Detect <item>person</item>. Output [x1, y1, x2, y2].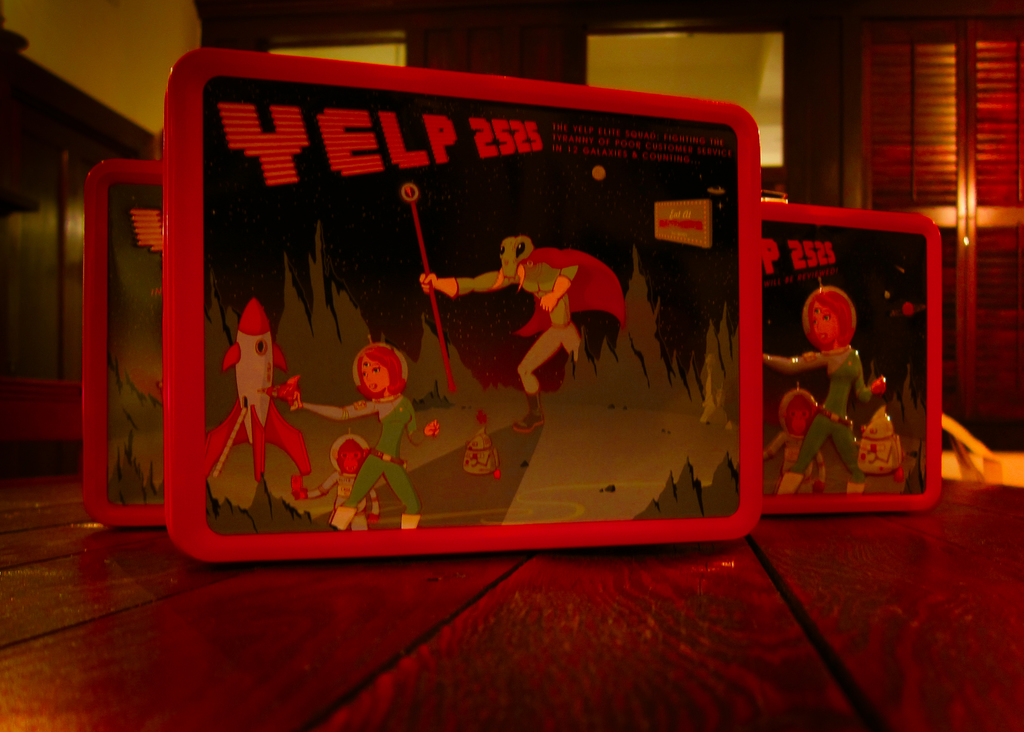
[762, 279, 884, 500].
